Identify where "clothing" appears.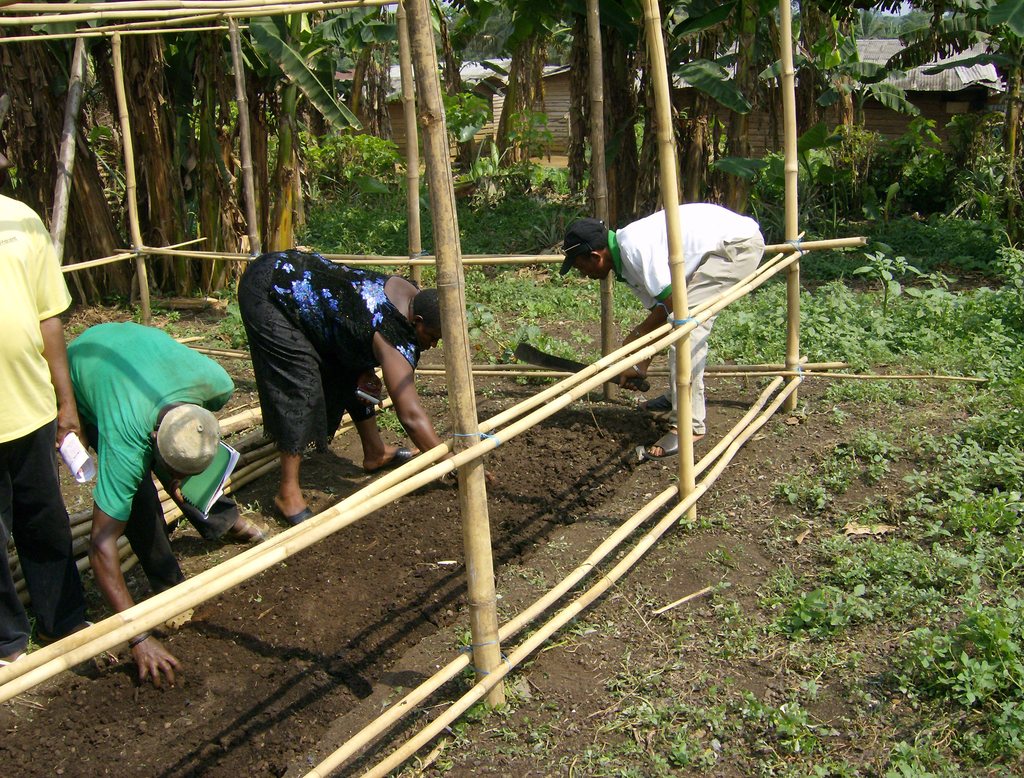
Appears at bbox=(61, 303, 218, 596).
